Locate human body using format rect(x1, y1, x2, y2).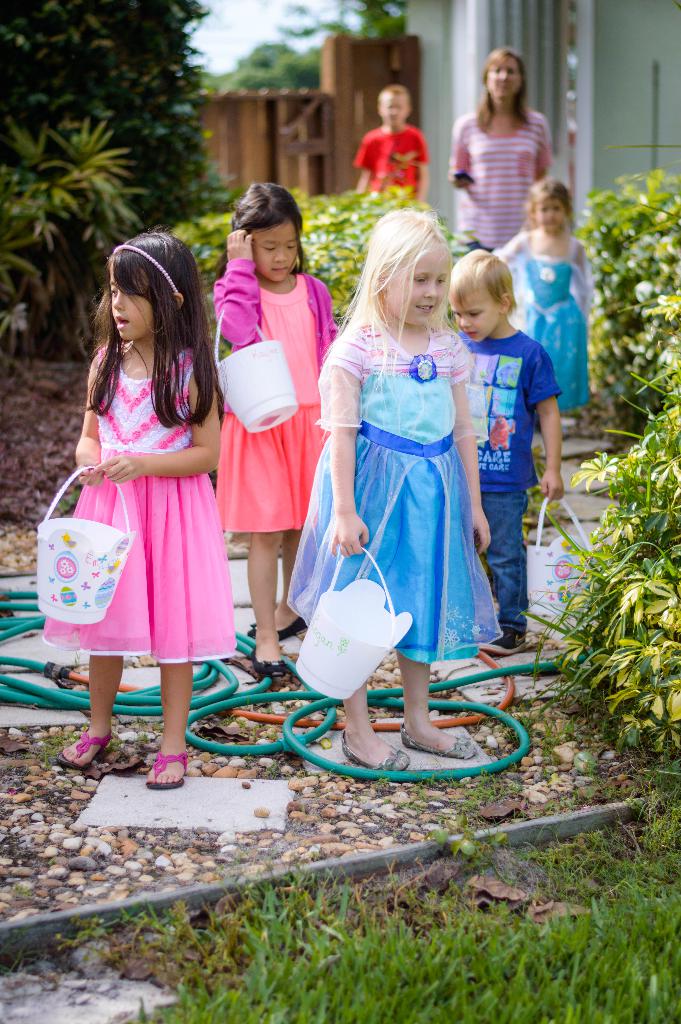
rect(350, 123, 431, 196).
